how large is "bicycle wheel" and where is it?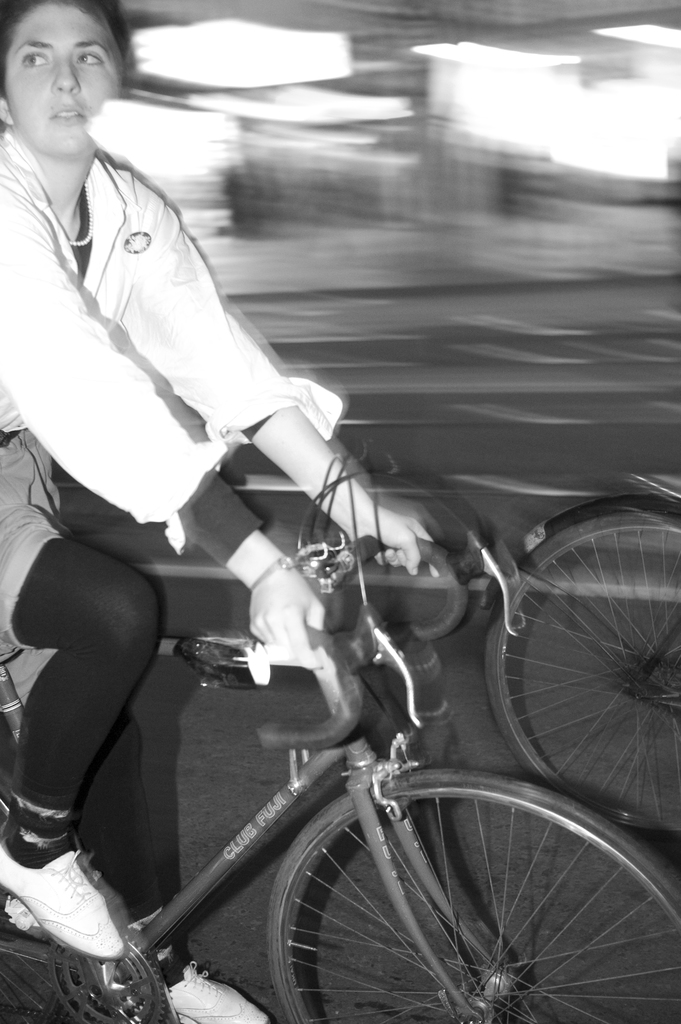
Bounding box: (left=483, top=505, right=680, bottom=837).
